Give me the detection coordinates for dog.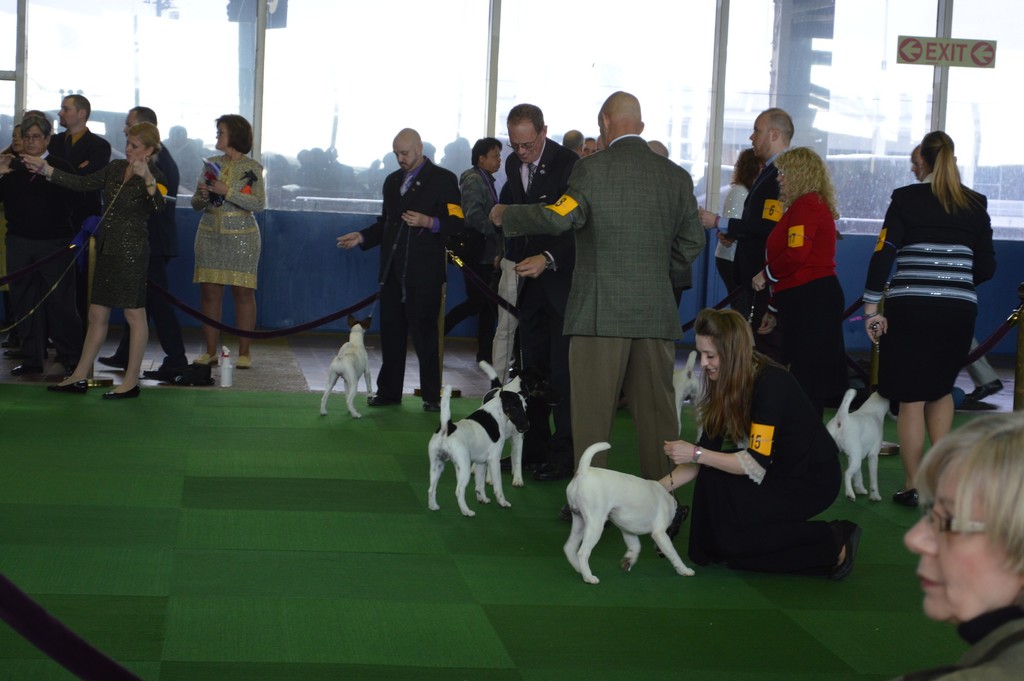
426 384 529 519.
